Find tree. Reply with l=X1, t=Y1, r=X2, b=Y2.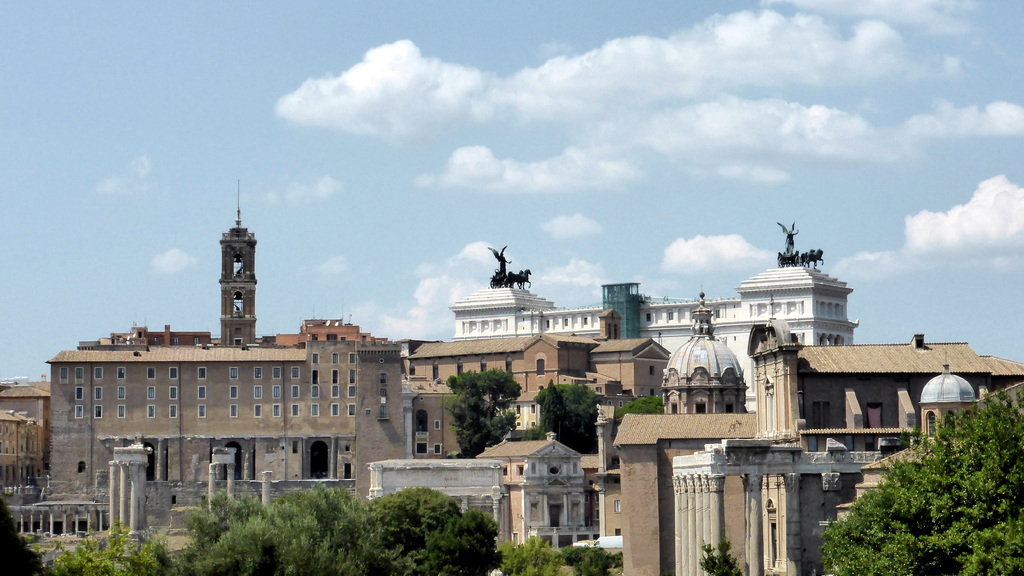
l=822, t=383, r=1023, b=575.
